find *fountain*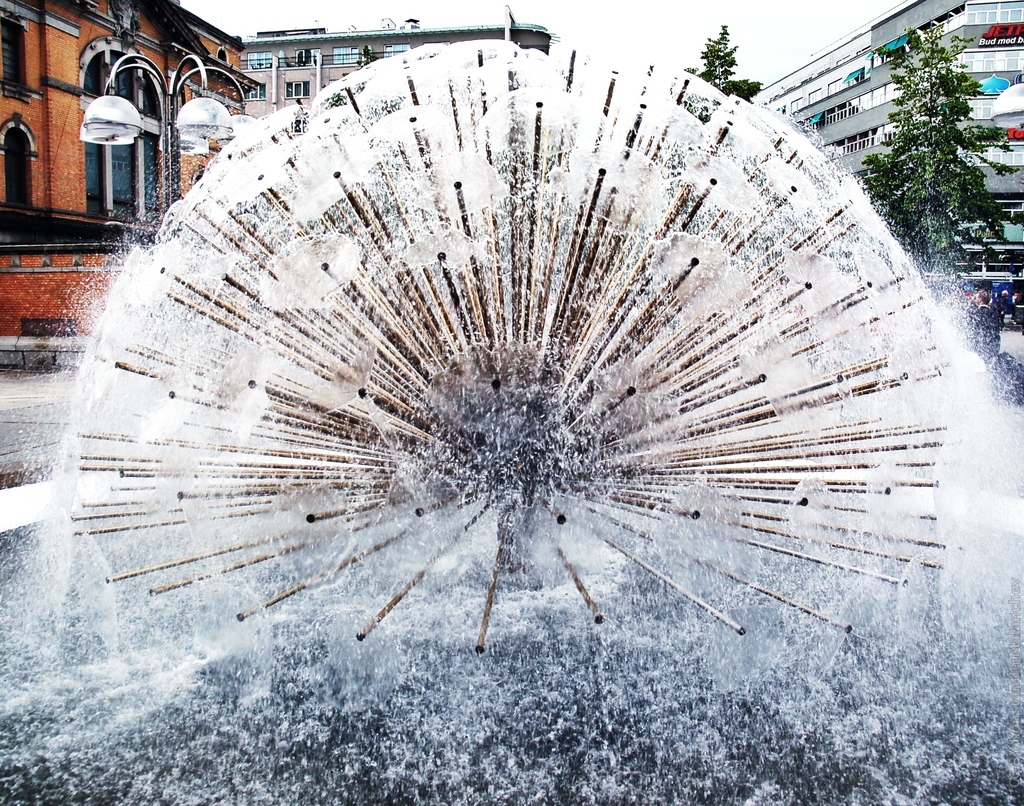
x1=0 y1=29 x2=1021 y2=805
